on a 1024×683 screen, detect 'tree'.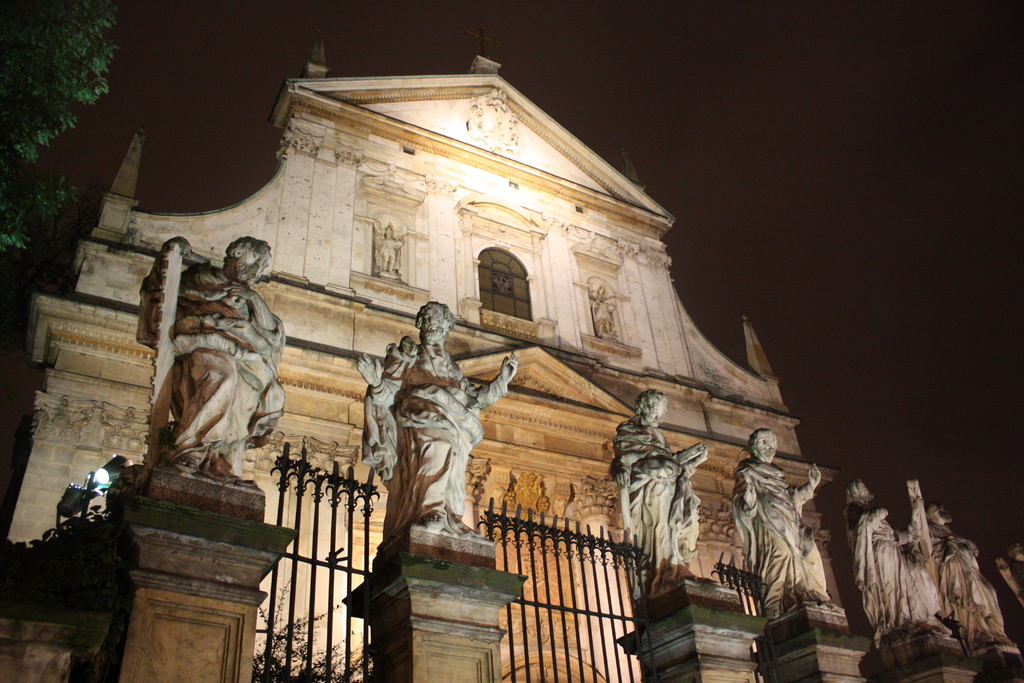
bbox=[4, 504, 105, 592].
